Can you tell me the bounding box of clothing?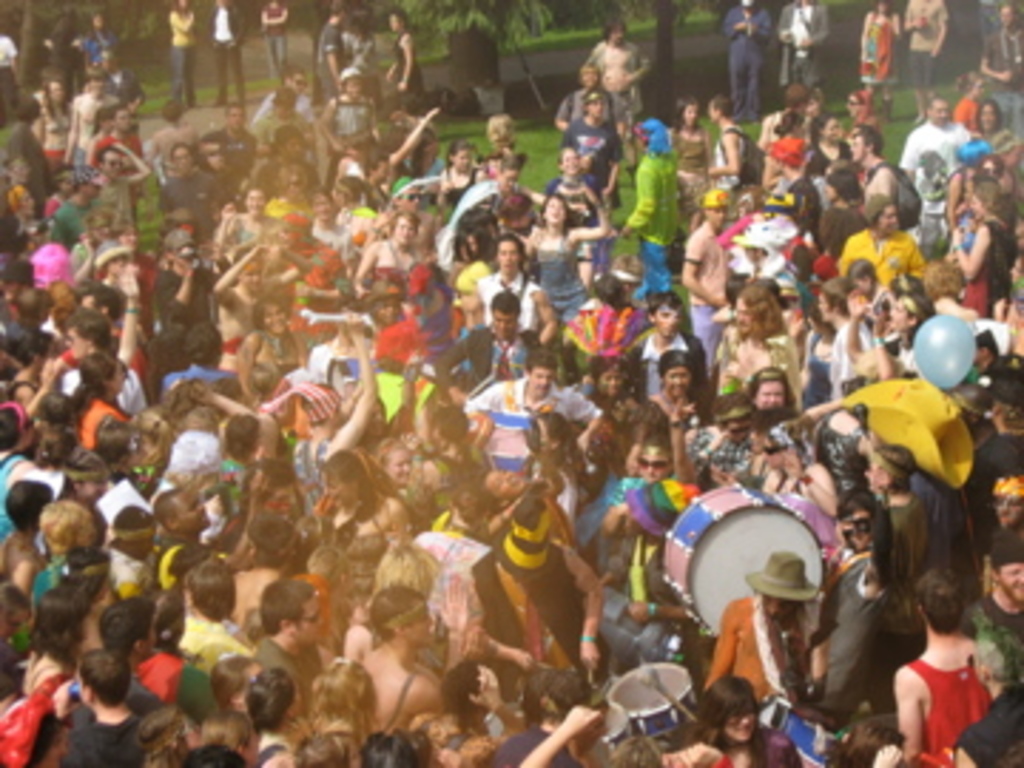
(640, 242, 671, 290).
